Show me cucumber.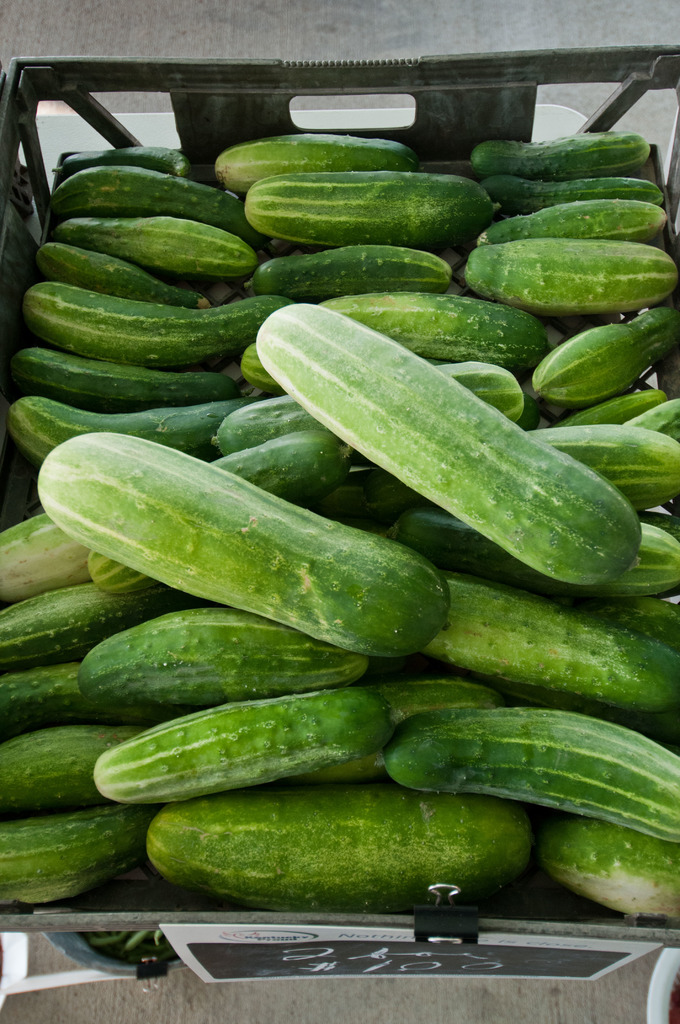
cucumber is here: 143,776,530,909.
